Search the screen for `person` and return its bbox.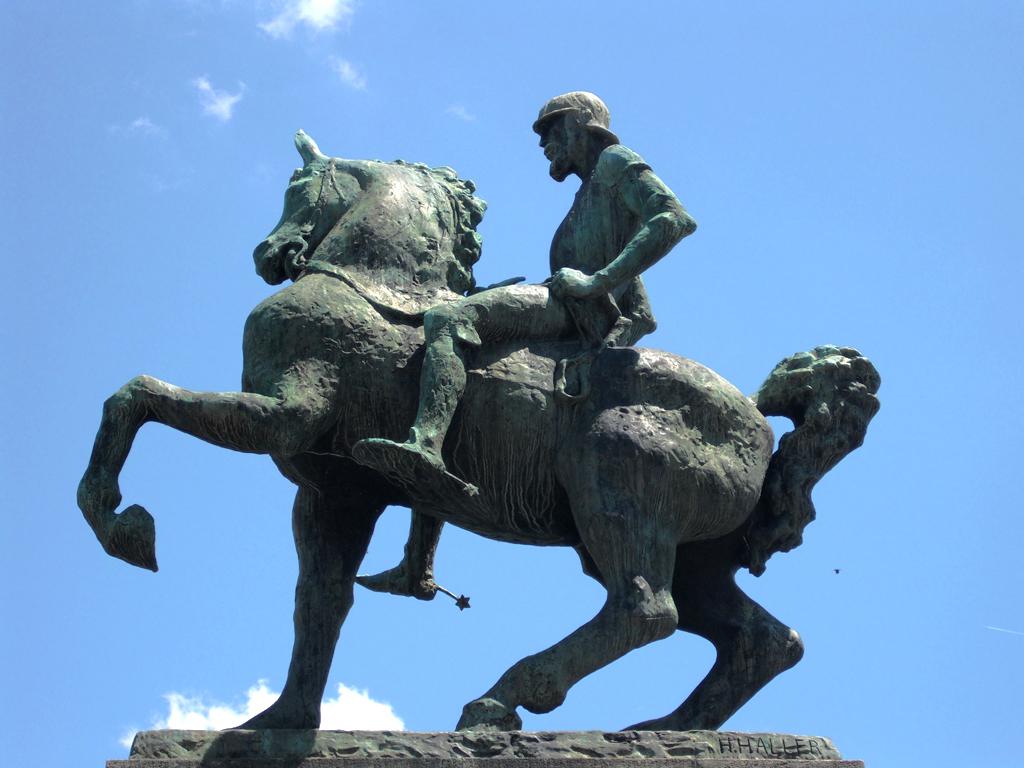
Found: <region>330, 96, 703, 604</region>.
